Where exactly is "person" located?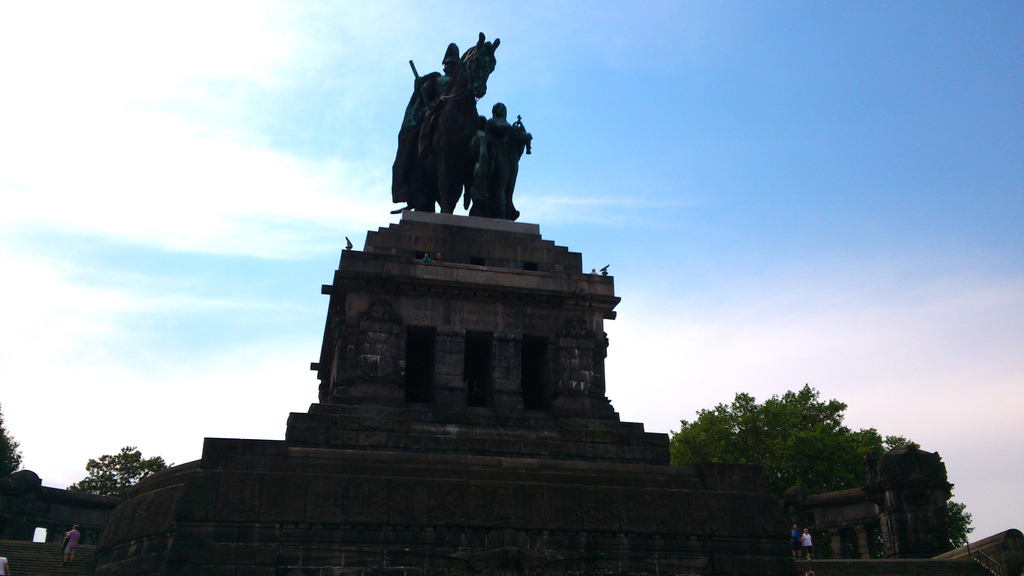
Its bounding box is 788:527:801:561.
